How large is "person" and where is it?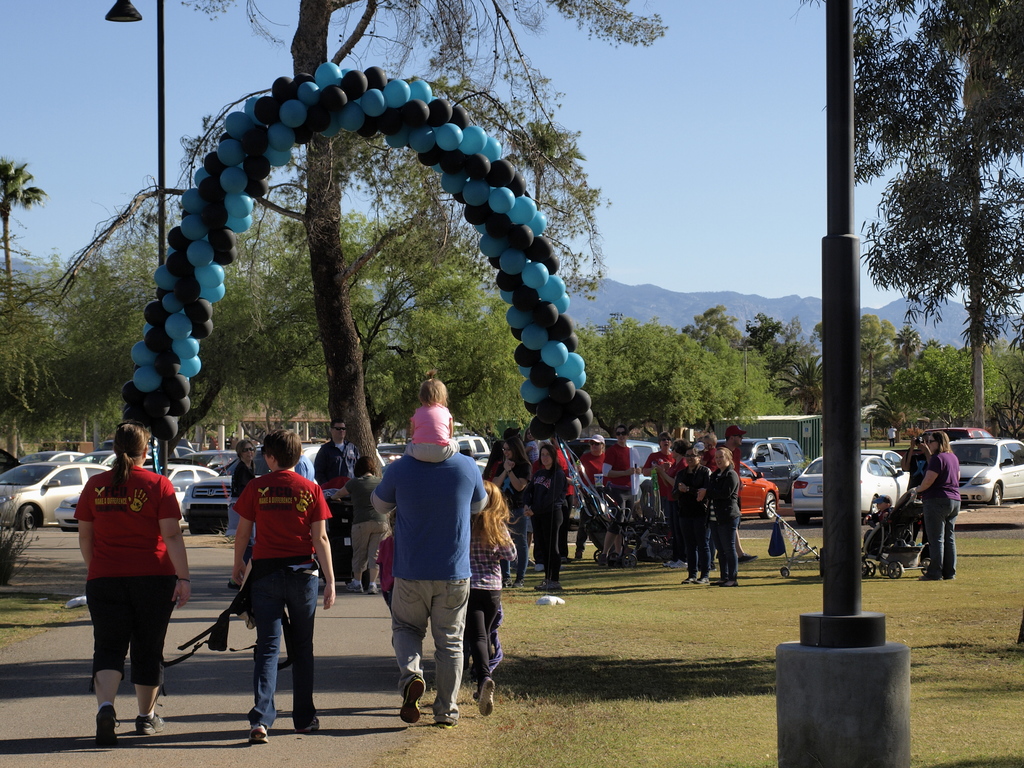
Bounding box: select_region(61, 404, 176, 737).
